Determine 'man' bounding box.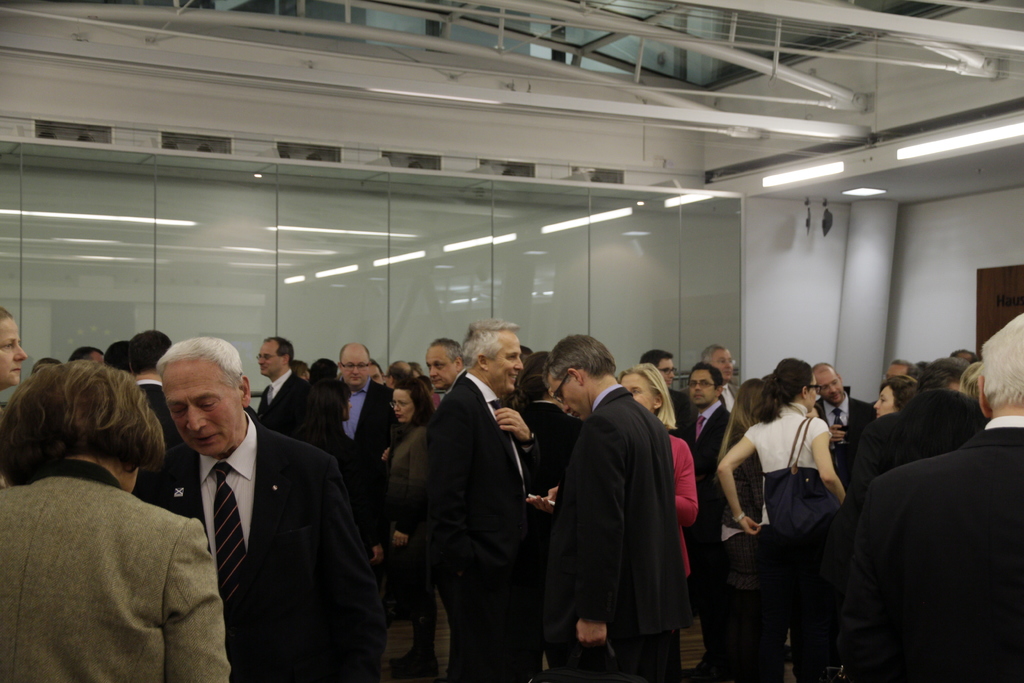
Determined: x1=316 y1=340 x2=399 y2=542.
